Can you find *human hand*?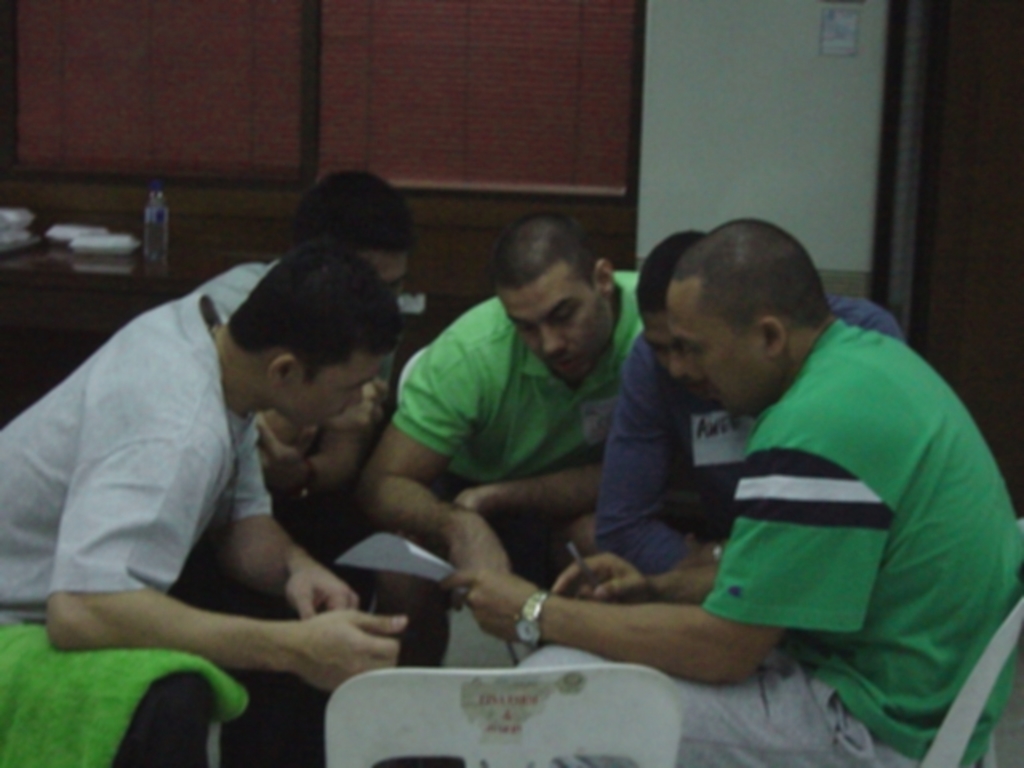
Yes, bounding box: detection(230, 579, 411, 696).
